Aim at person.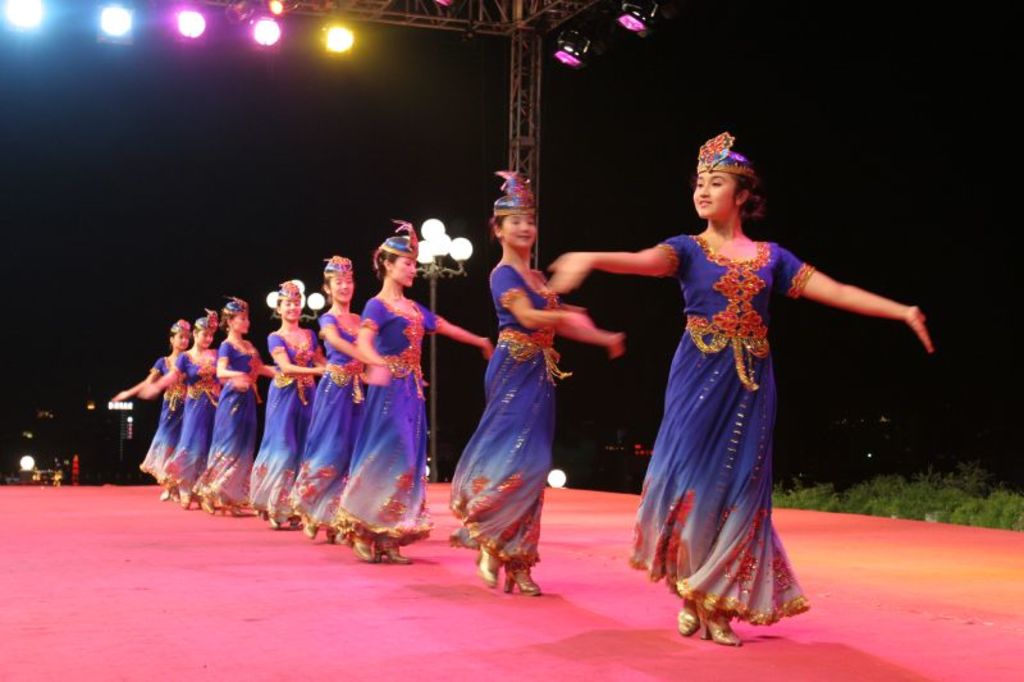
Aimed at (left=320, top=216, right=499, bottom=563).
